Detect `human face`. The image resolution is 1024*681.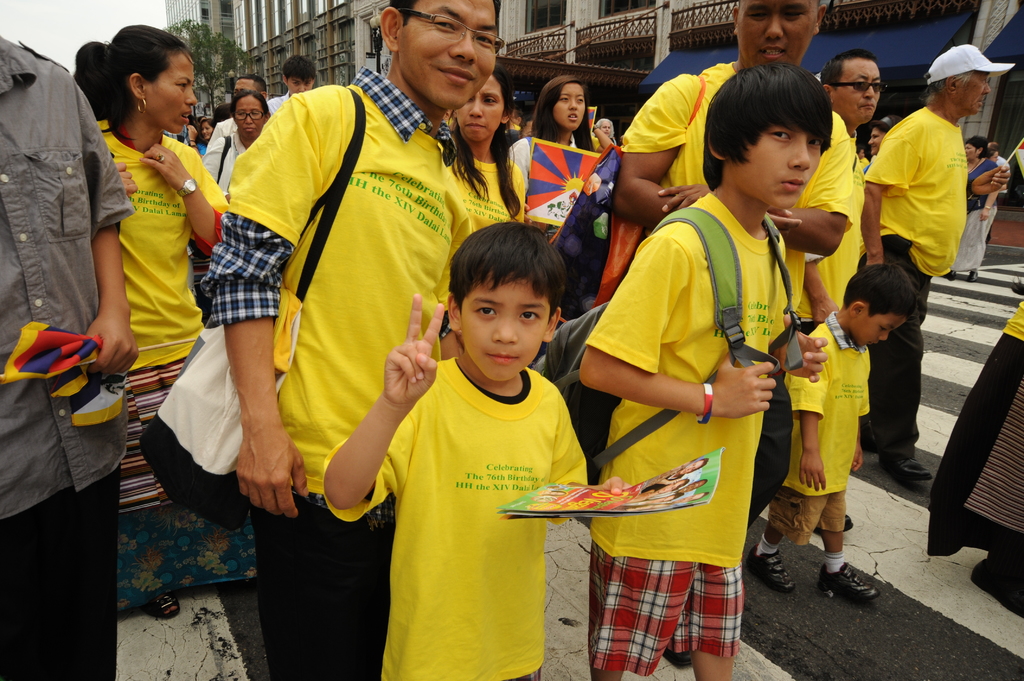
box(869, 128, 882, 156).
